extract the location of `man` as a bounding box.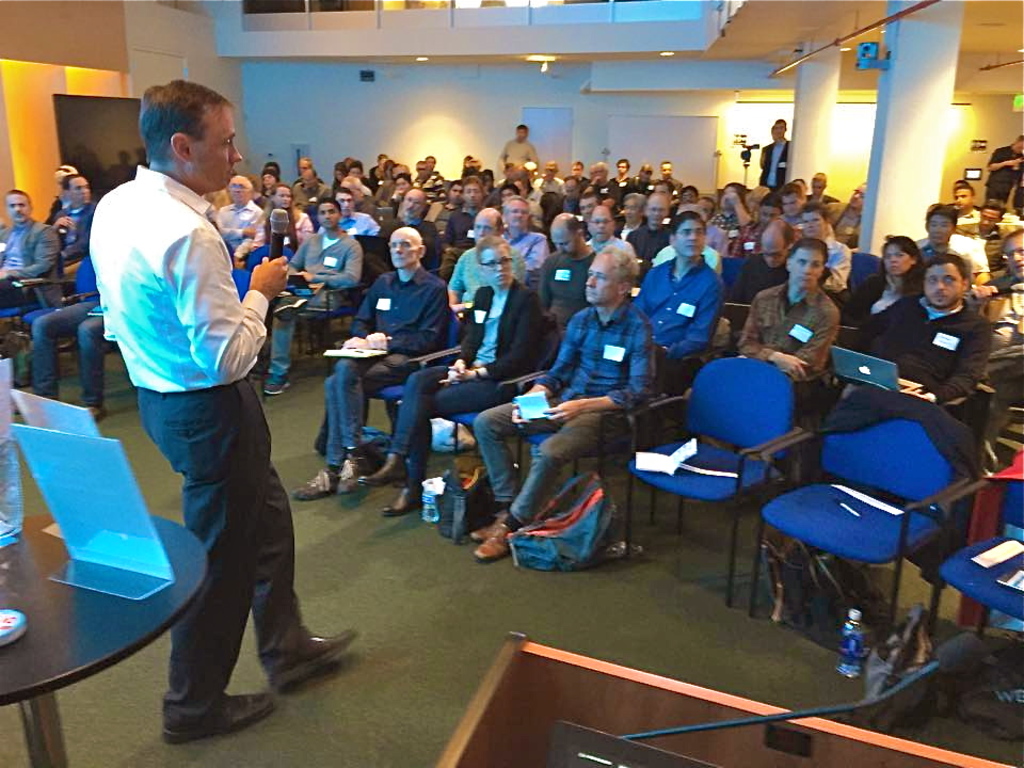
<box>41,170,99,256</box>.
